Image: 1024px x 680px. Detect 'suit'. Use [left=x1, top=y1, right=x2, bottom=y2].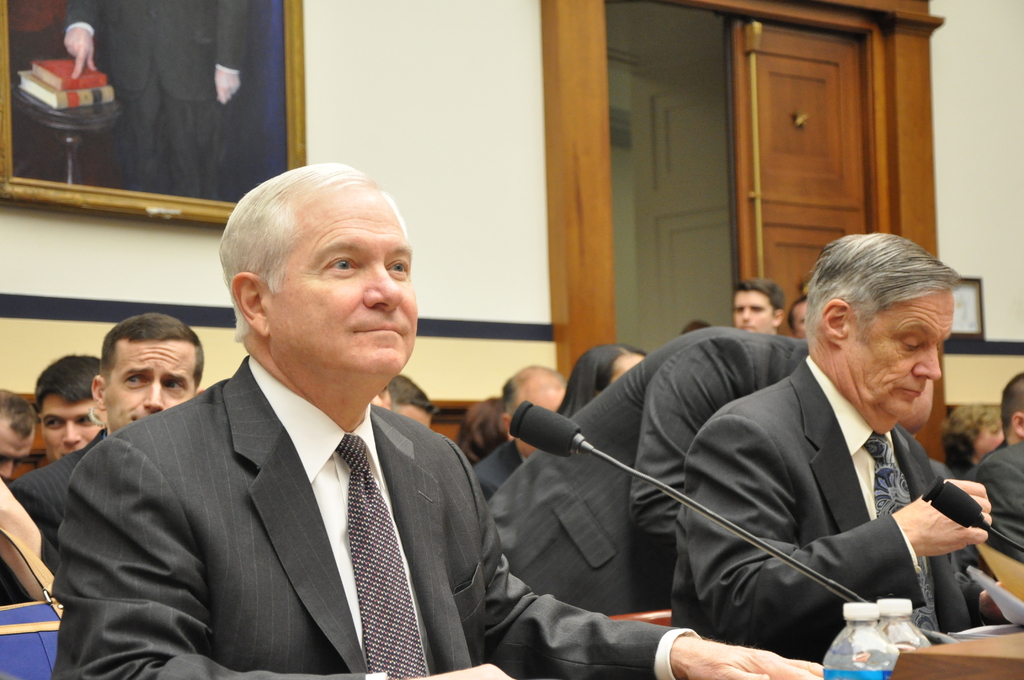
[left=7, top=425, right=111, bottom=571].
